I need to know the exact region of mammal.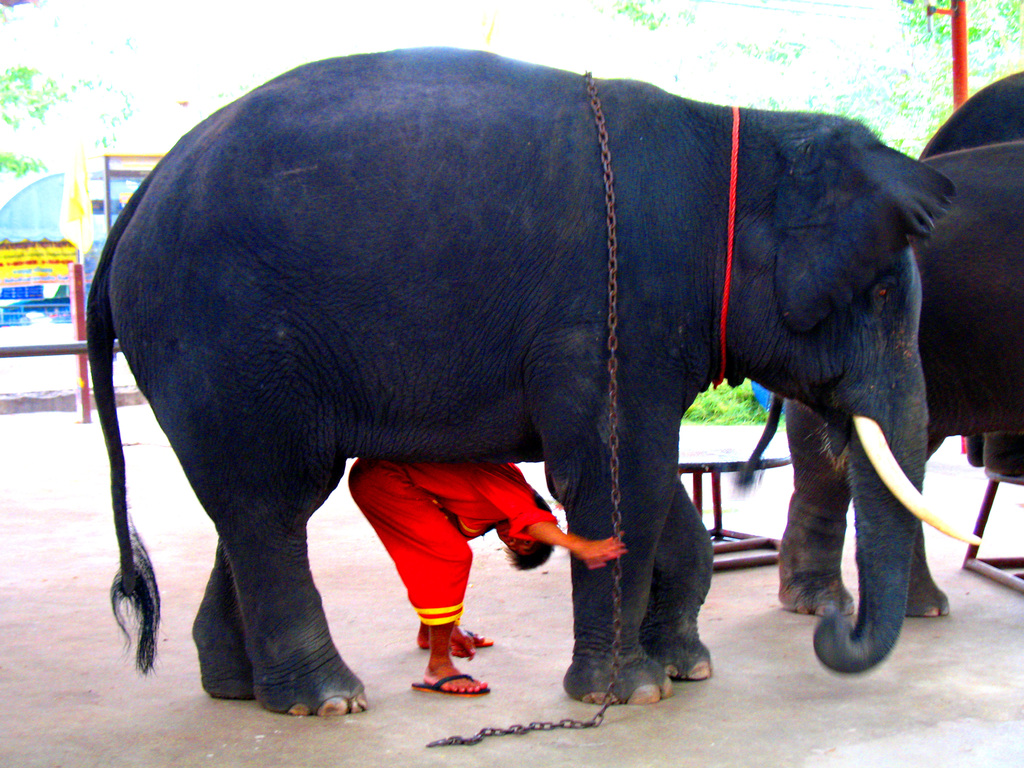
Region: {"x1": 116, "y1": 94, "x2": 938, "y2": 627}.
